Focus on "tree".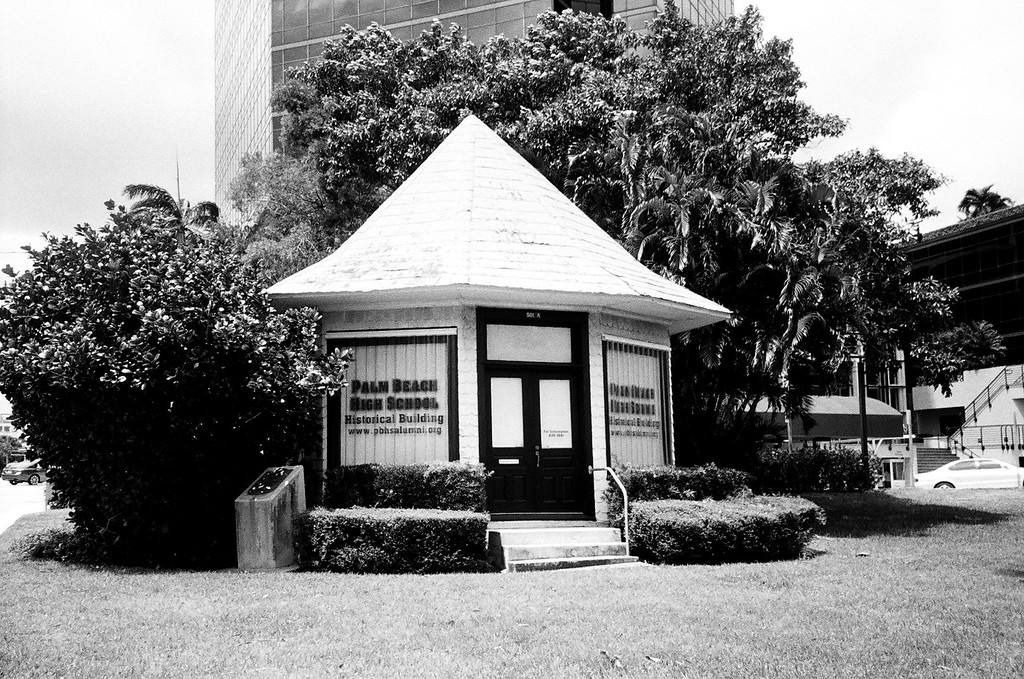
Focused at (left=121, top=182, right=233, bottom=239).
